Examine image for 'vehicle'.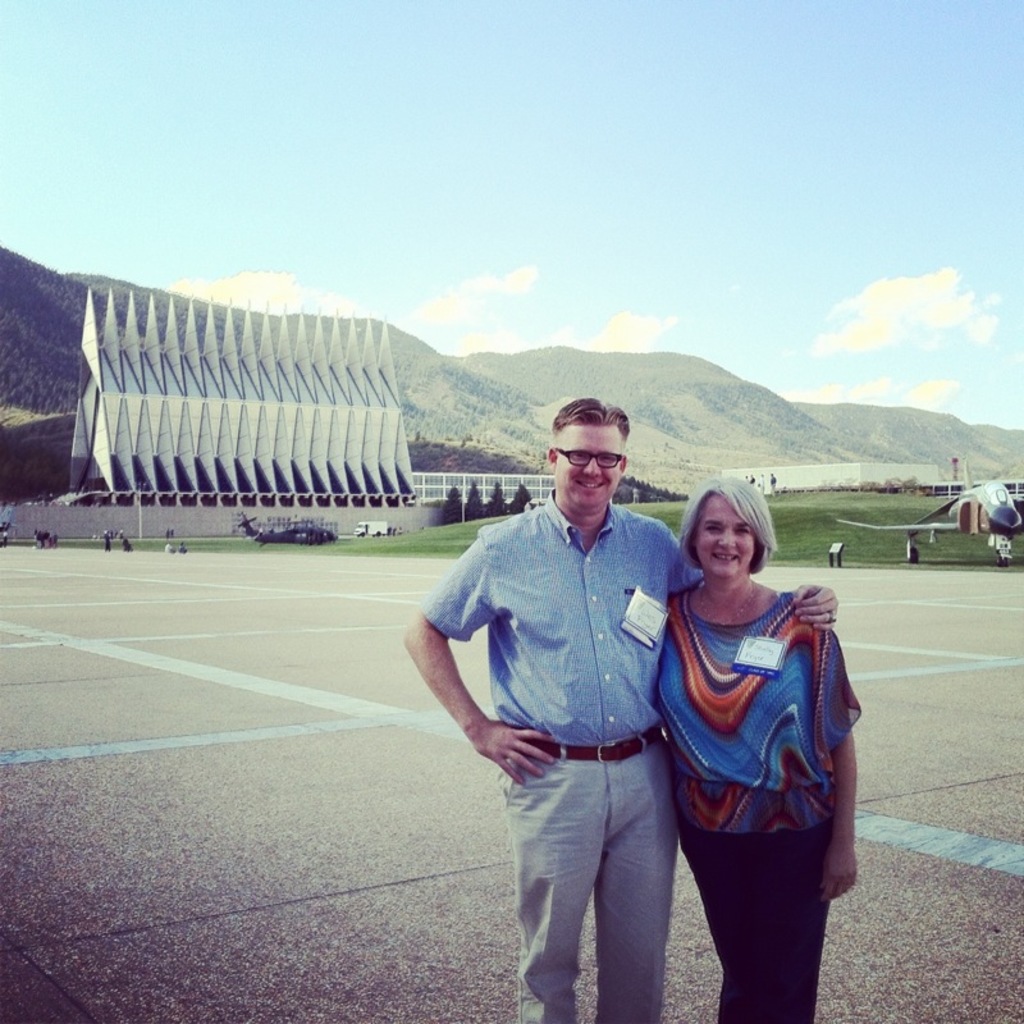
Examination result: {"x1": 237, "y1": 504, "x2": 344, "y2": 547}.
